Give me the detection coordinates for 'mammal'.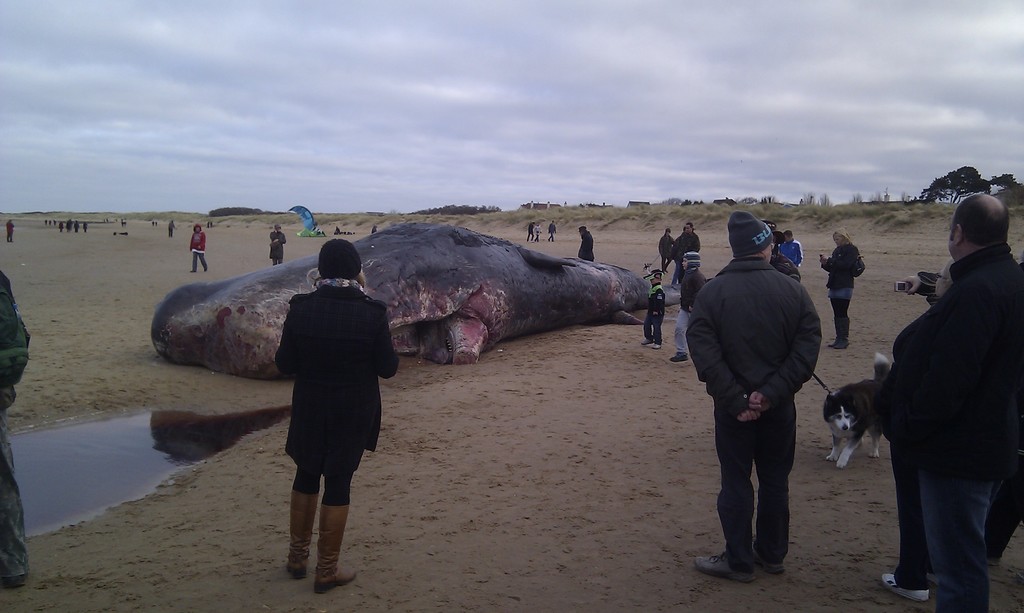
crop(44, 220, 47, 229).
